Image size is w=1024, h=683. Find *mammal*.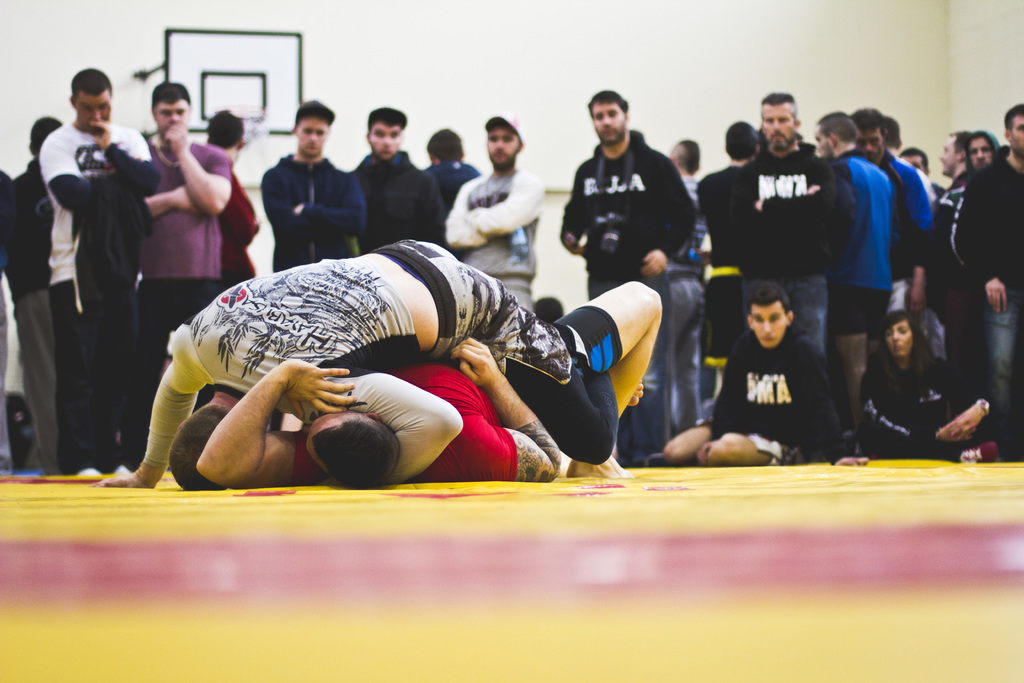
x1=938 y1=123 x2=1002 y2=313.
